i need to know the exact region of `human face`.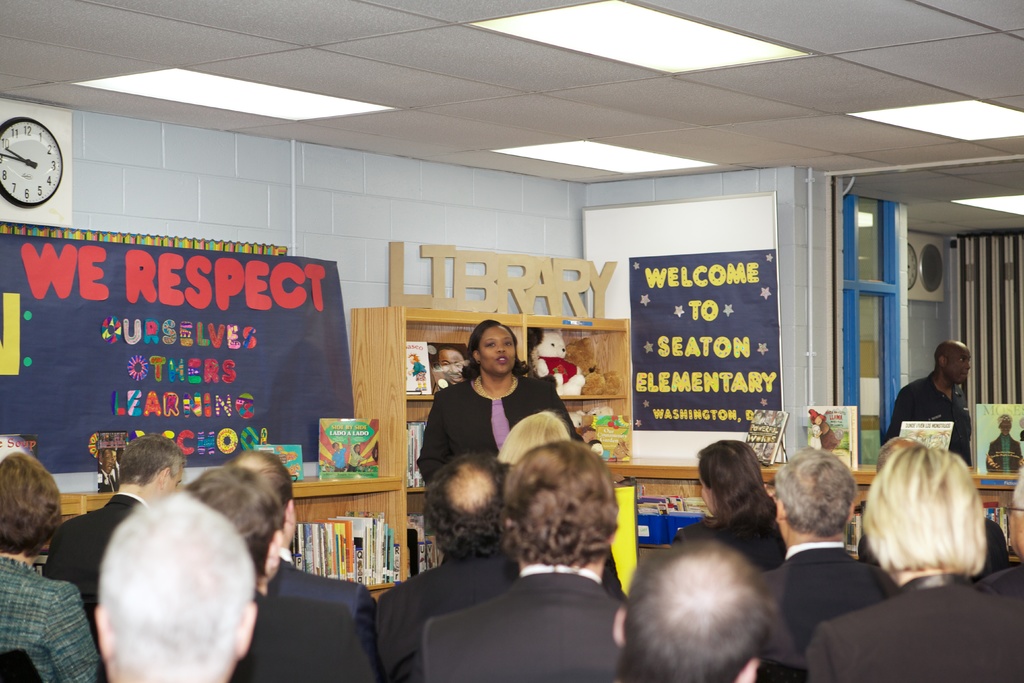
Region: box(479, 322, 517, 379).
